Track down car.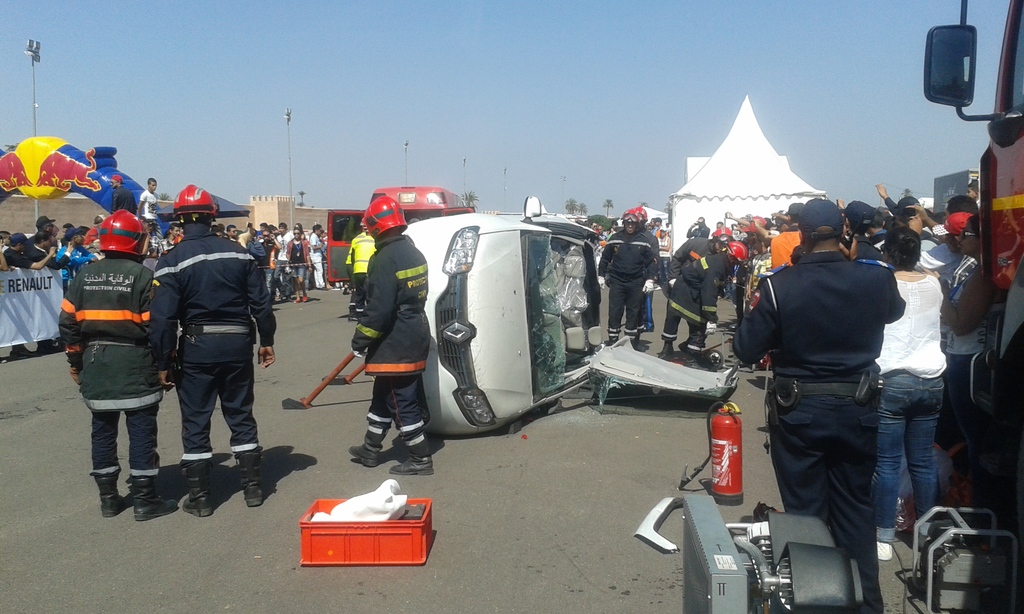
Tracked to {"x1": 400, "y1": 201, "x2": 737, "y2": 437}.
